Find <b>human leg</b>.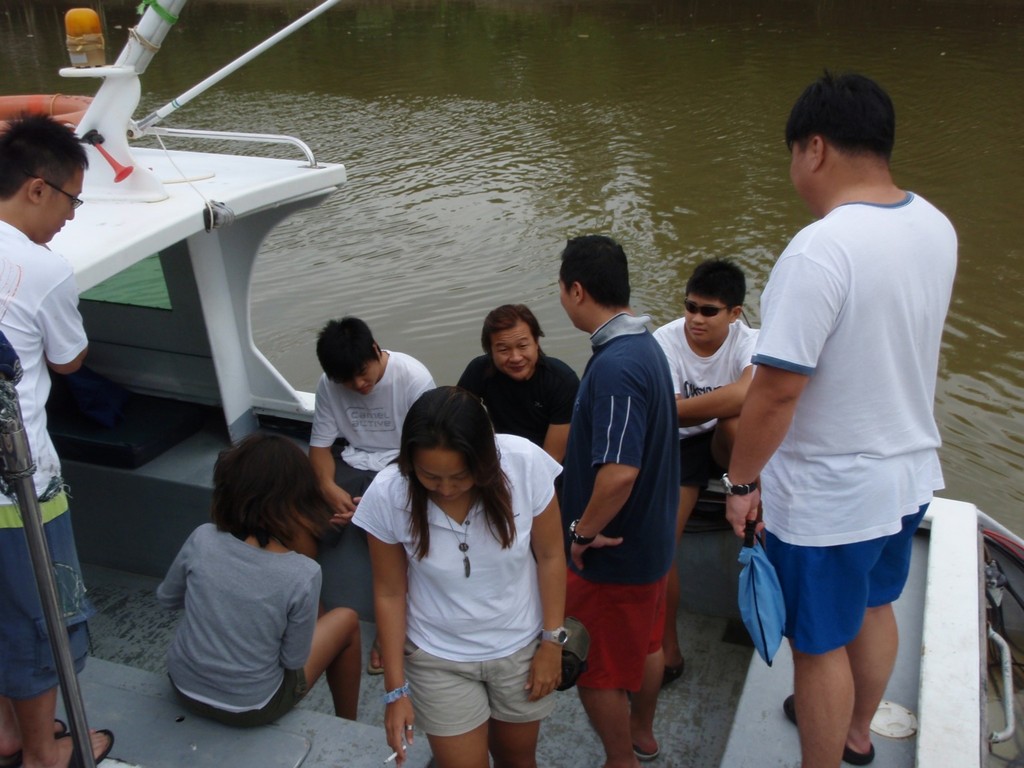
(307,604,366,714).
